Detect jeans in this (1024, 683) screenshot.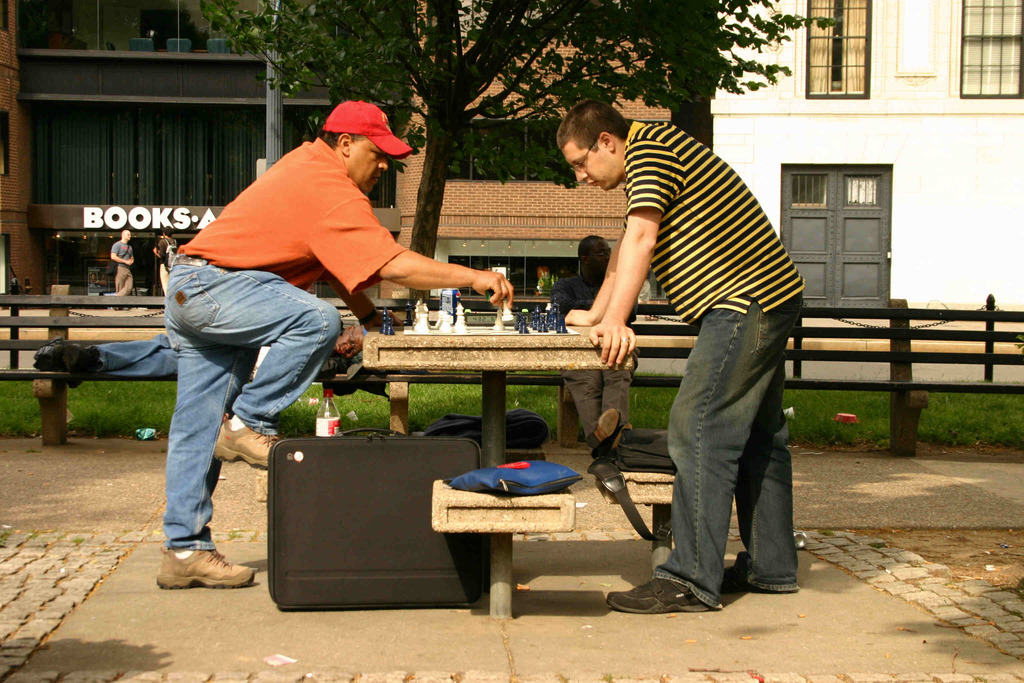
Detection: [168,261,344,545].
